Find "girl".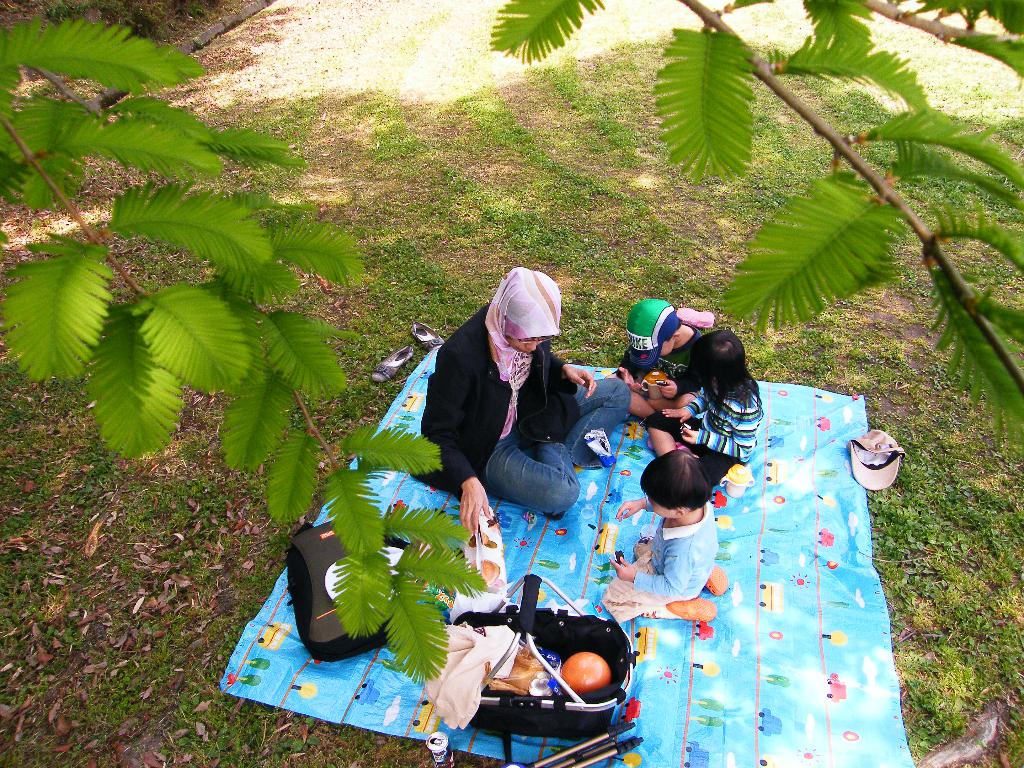
Rect(643, 325, 759, 493).
